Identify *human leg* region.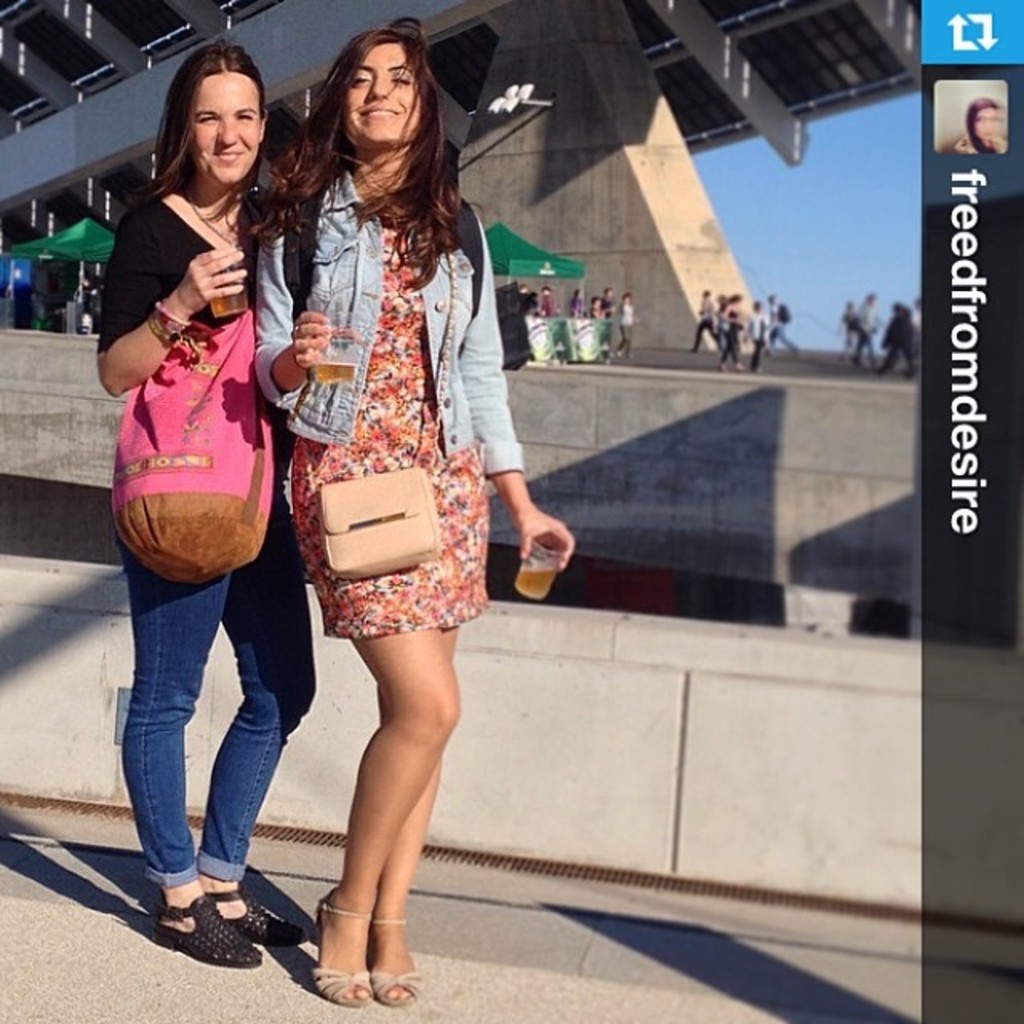
Region: box=[749, 339, 766, 379].
